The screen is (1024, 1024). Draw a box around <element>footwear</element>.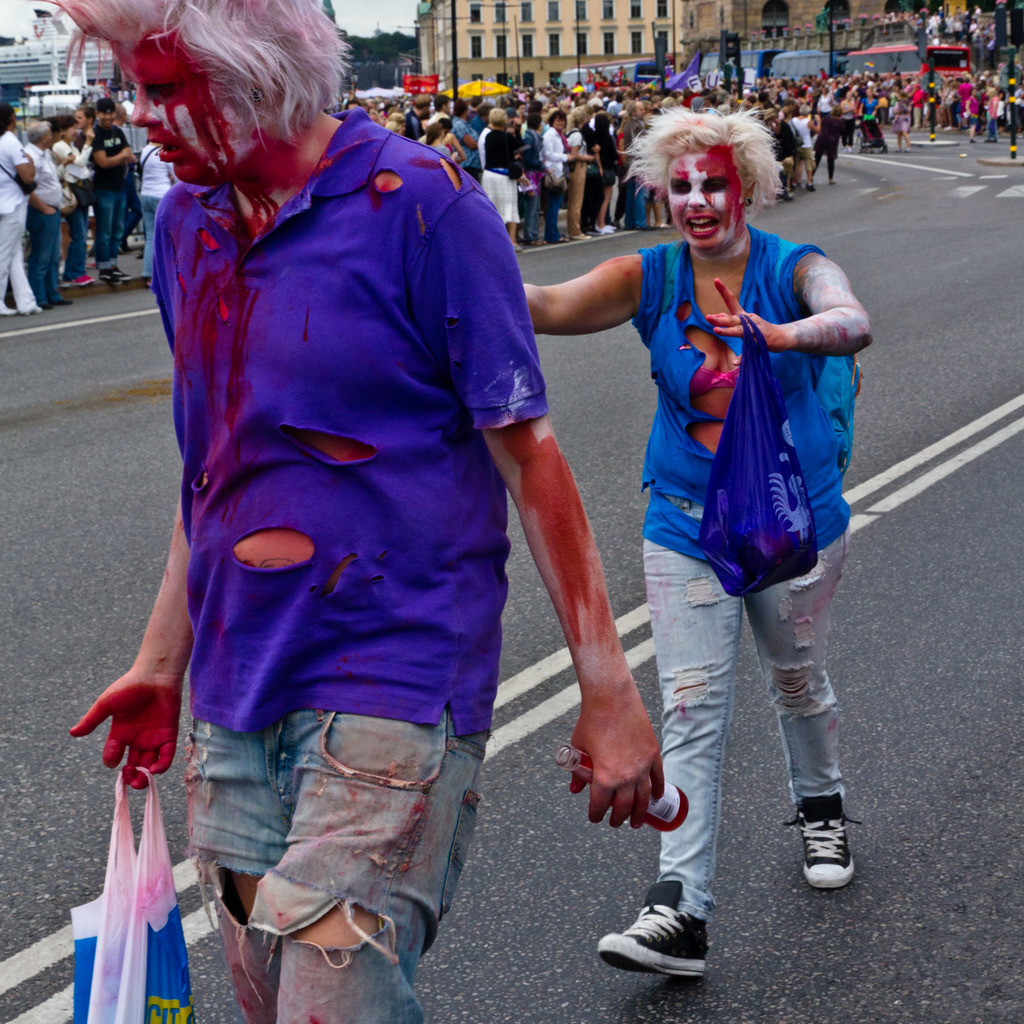
x1=22 y1=307 x2=47 y2=319.
